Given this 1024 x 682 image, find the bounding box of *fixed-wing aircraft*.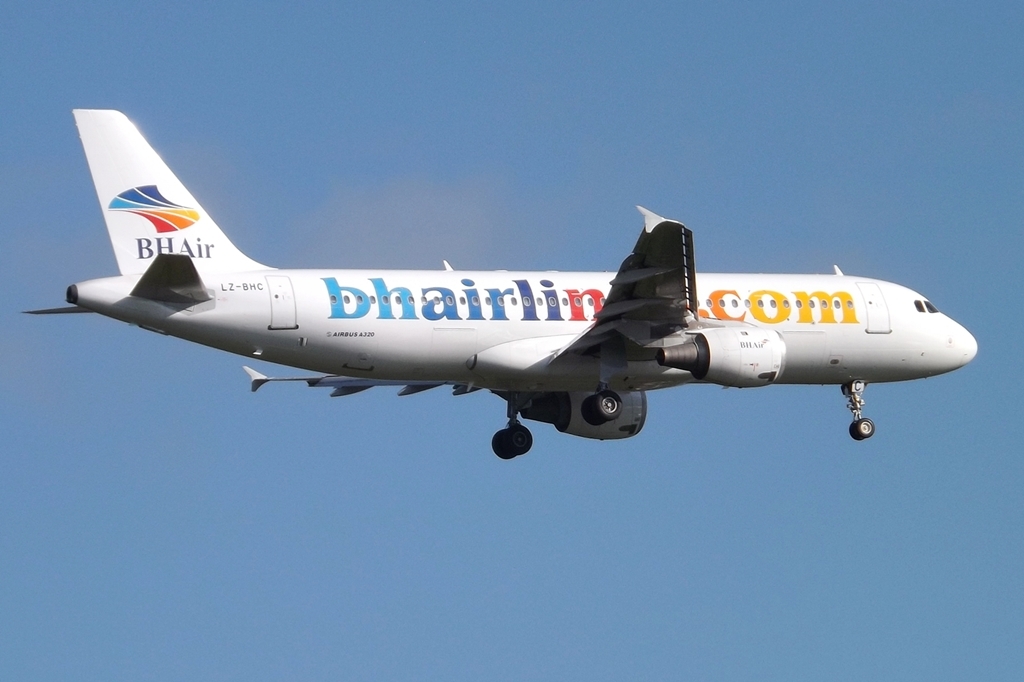
(22, 115, 985, 454).
